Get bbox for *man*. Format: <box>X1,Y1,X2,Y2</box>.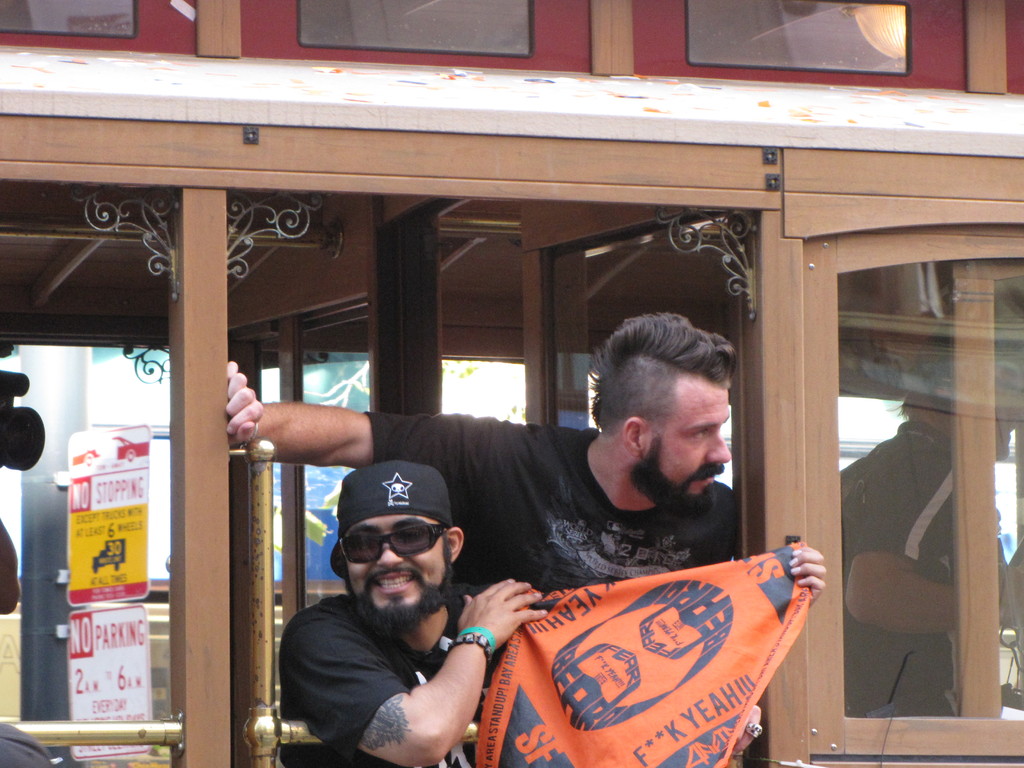
<box>279,463,826,767</box>.
